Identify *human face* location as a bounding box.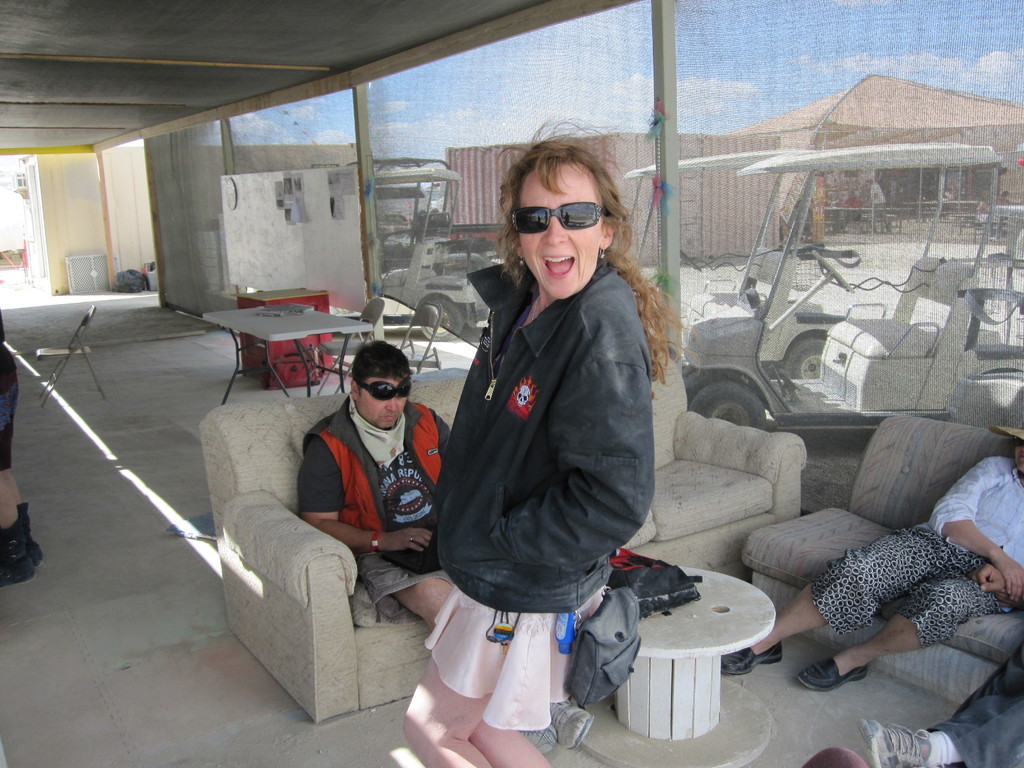
rect(519, 159, 595, 295).
